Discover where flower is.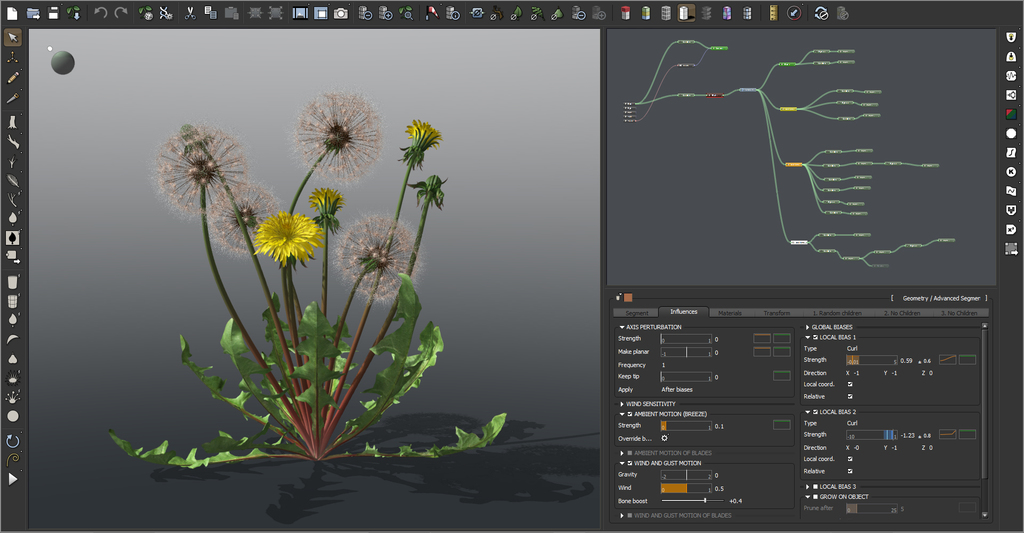
Discovered at (291, 90, 387, 185).
